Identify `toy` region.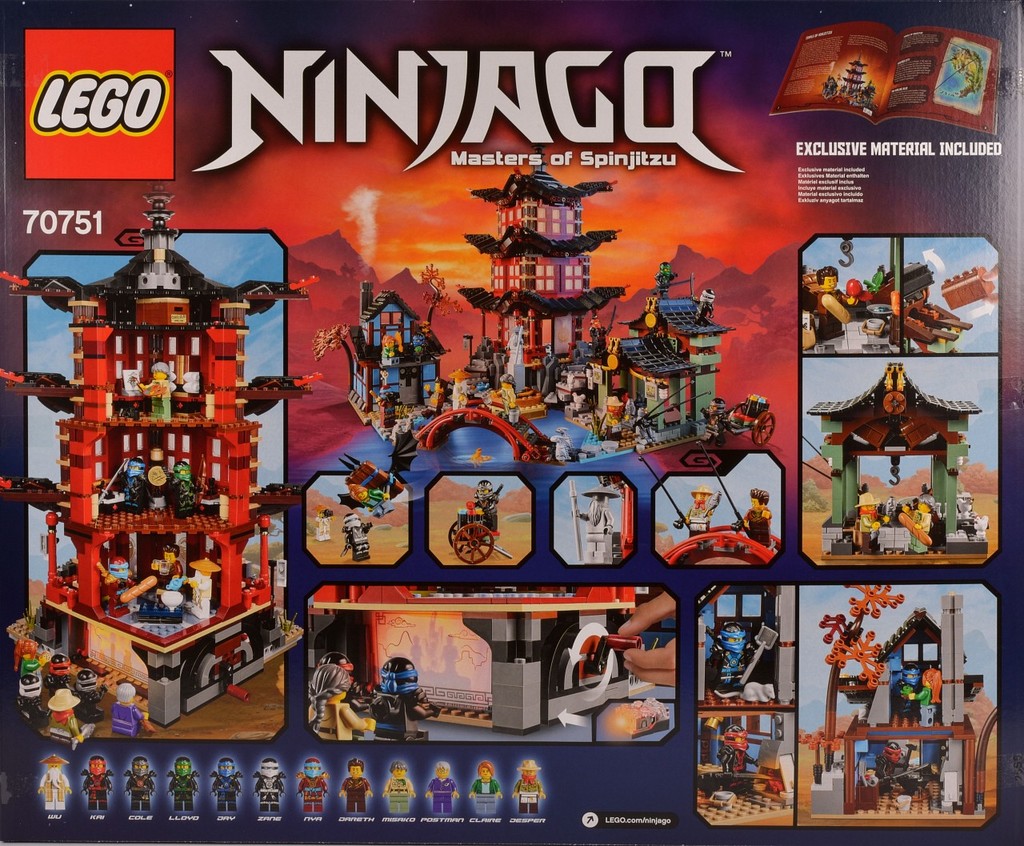
Region: Rect(385, 764, 410, 809).
